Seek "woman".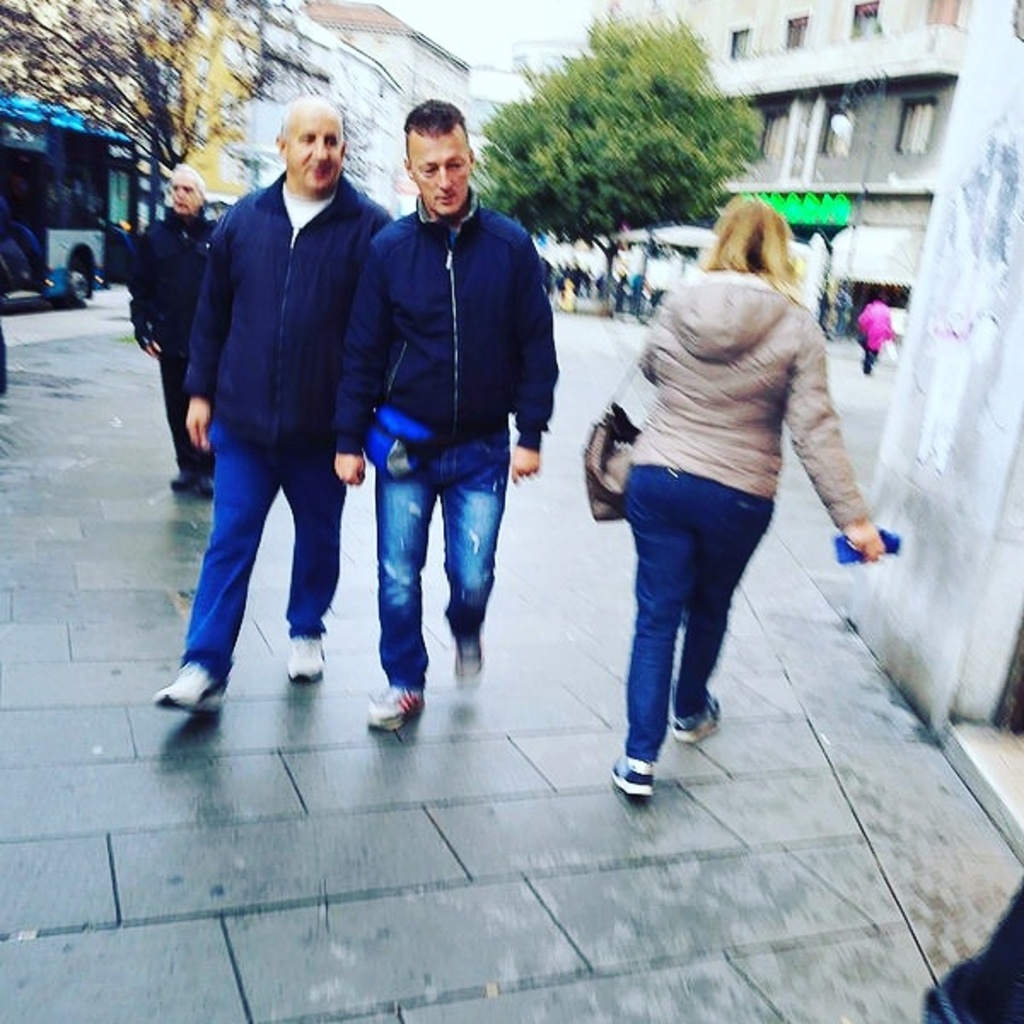
Rect(555, 183, 884, 780).
